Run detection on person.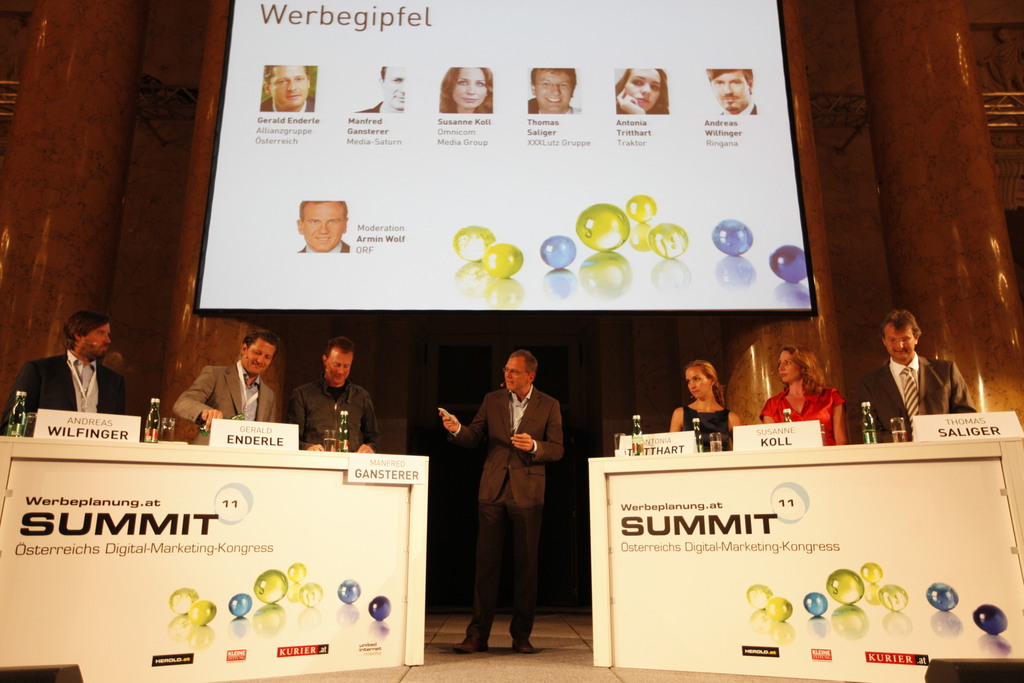
Result: <box>668,365,740,446</box>.
